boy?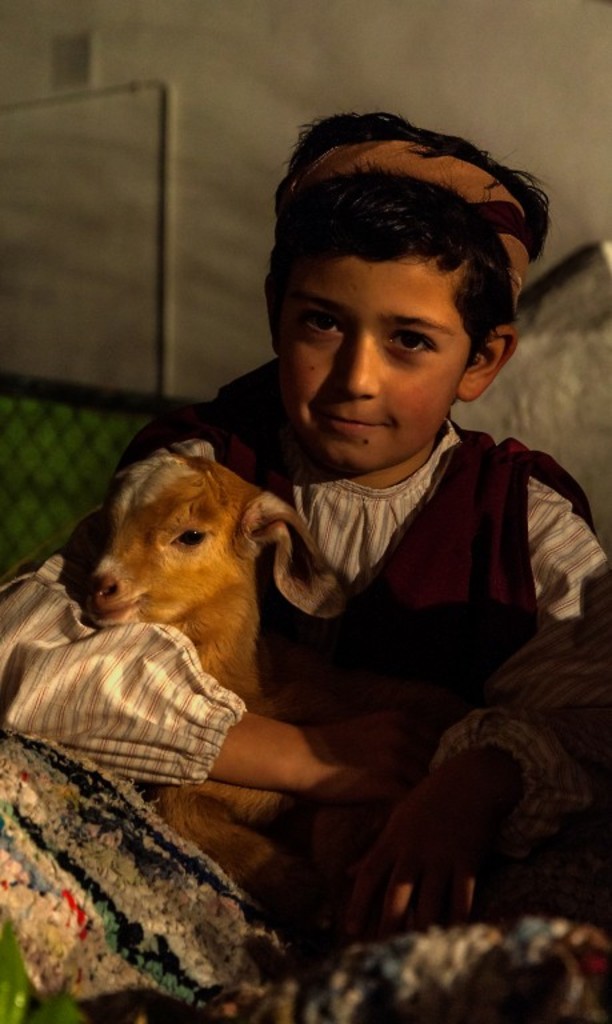
<region>0, 120, 611, 963</region>
